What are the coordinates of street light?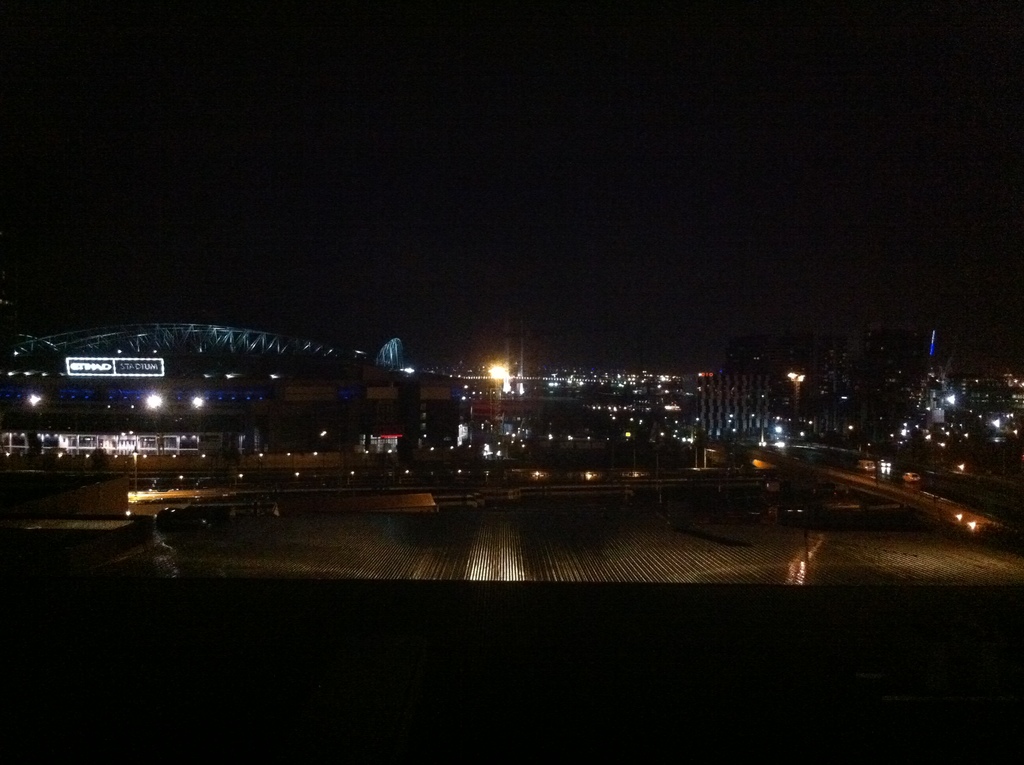
crop(257, 453, 264, 478).
